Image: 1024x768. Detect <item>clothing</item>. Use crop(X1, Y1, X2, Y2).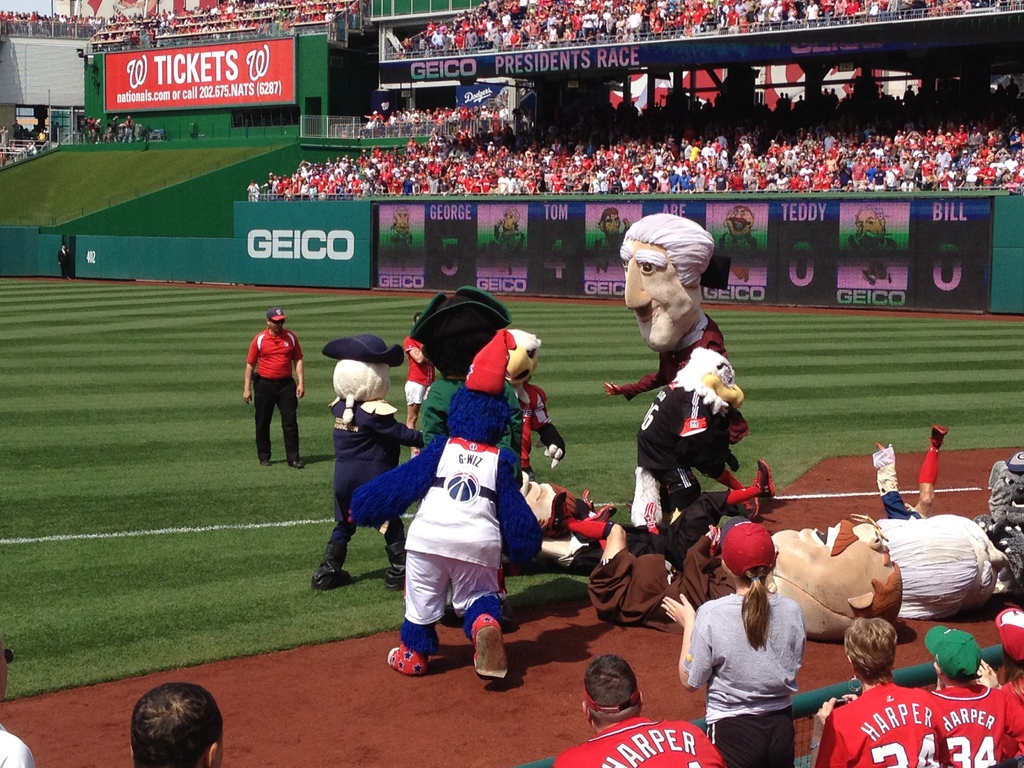
crop(678, 517, 810, 767).
